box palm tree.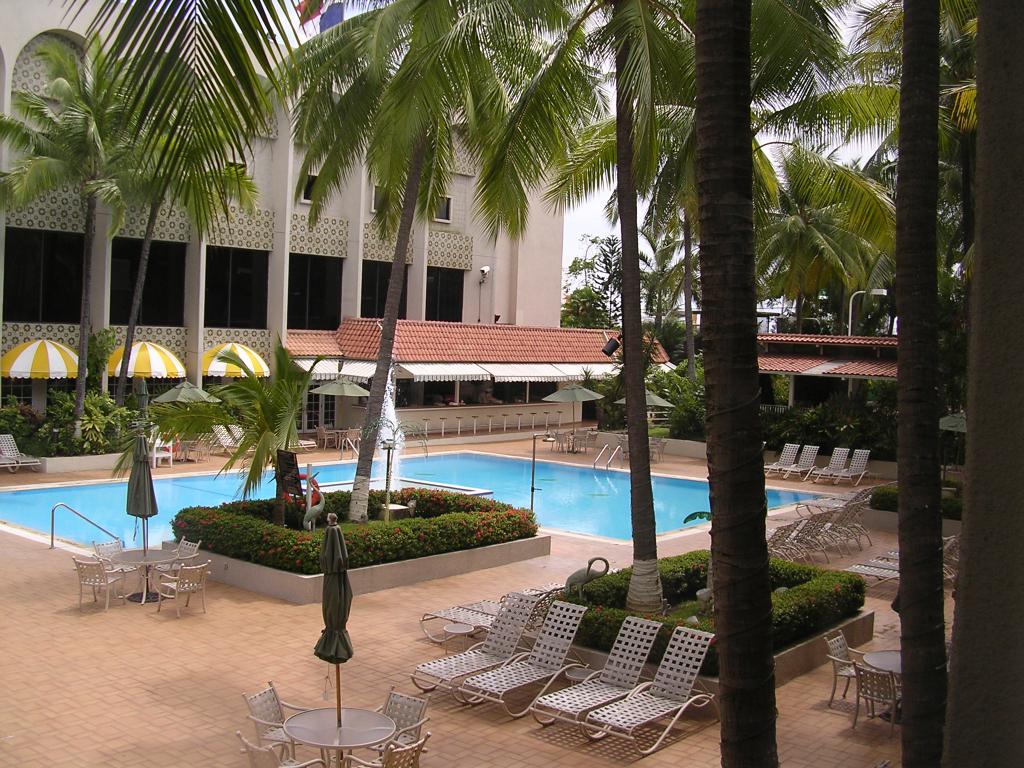
box(748, 123, 911, 341).
